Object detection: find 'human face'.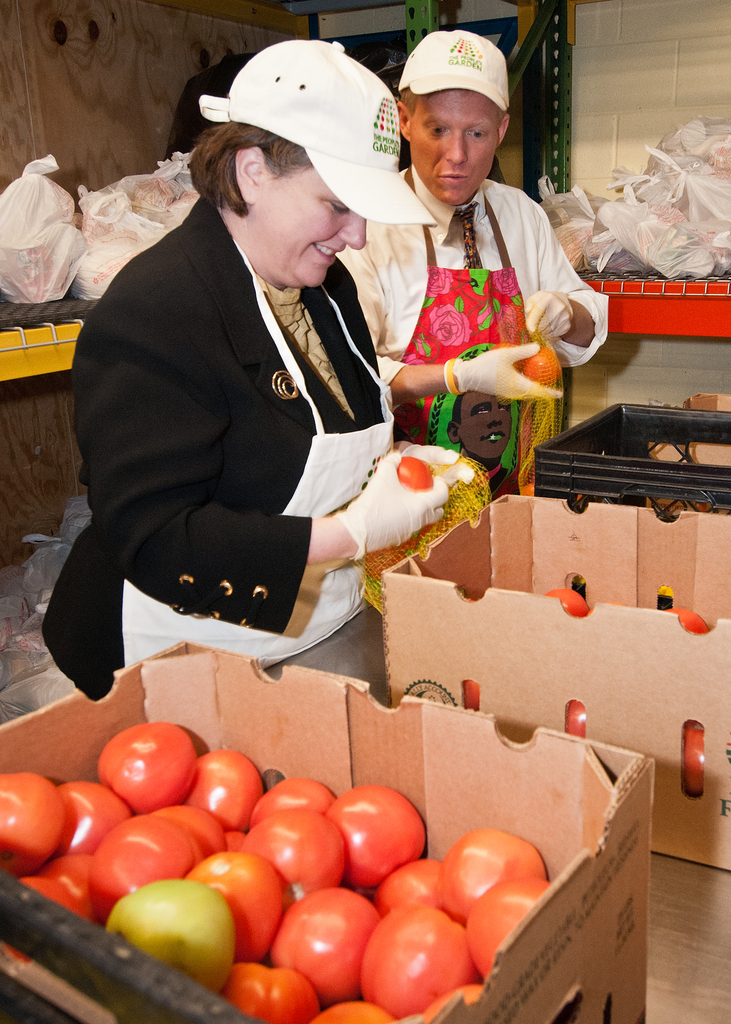
<region>406, 89, 502, 204</region>.
